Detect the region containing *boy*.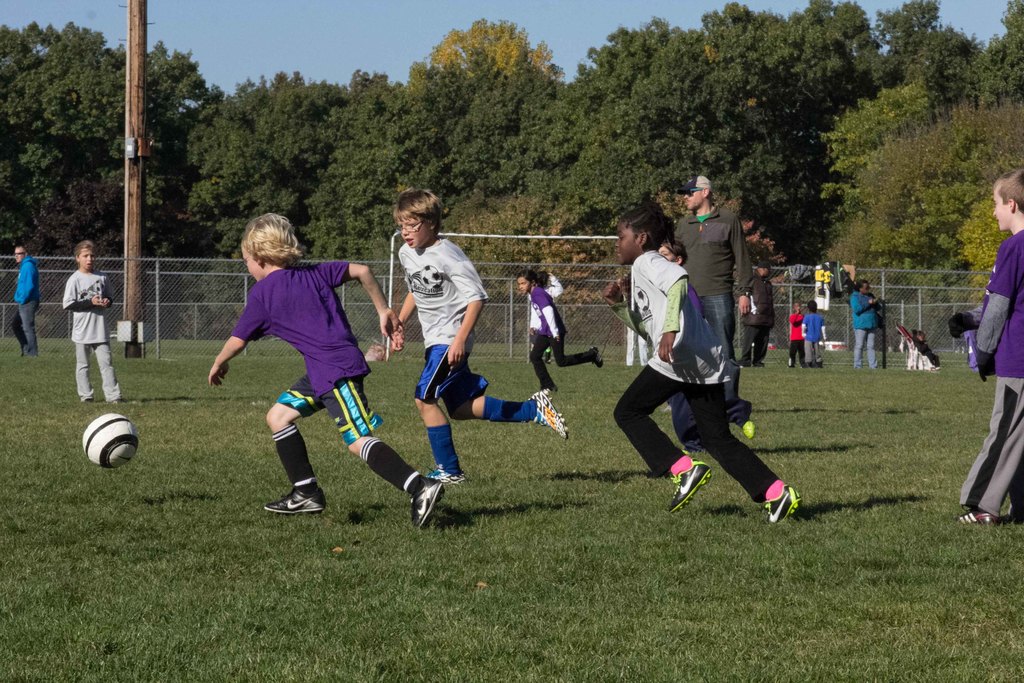
<bbox>58, 236, 127, 406</bbox>.
